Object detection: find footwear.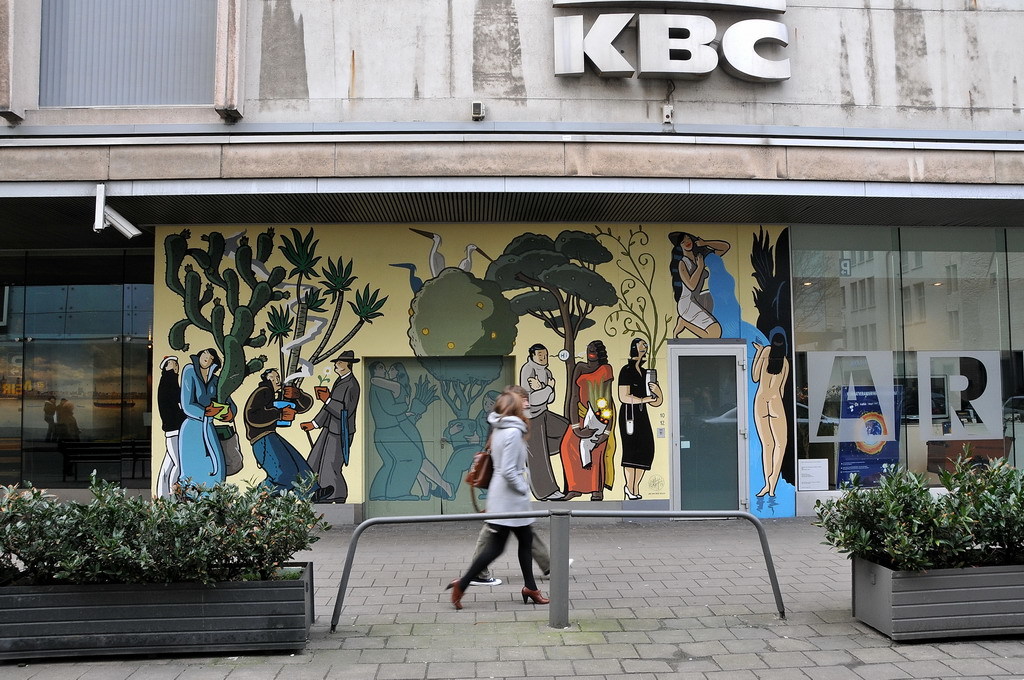
bbox(624, 484, 636, 500).
